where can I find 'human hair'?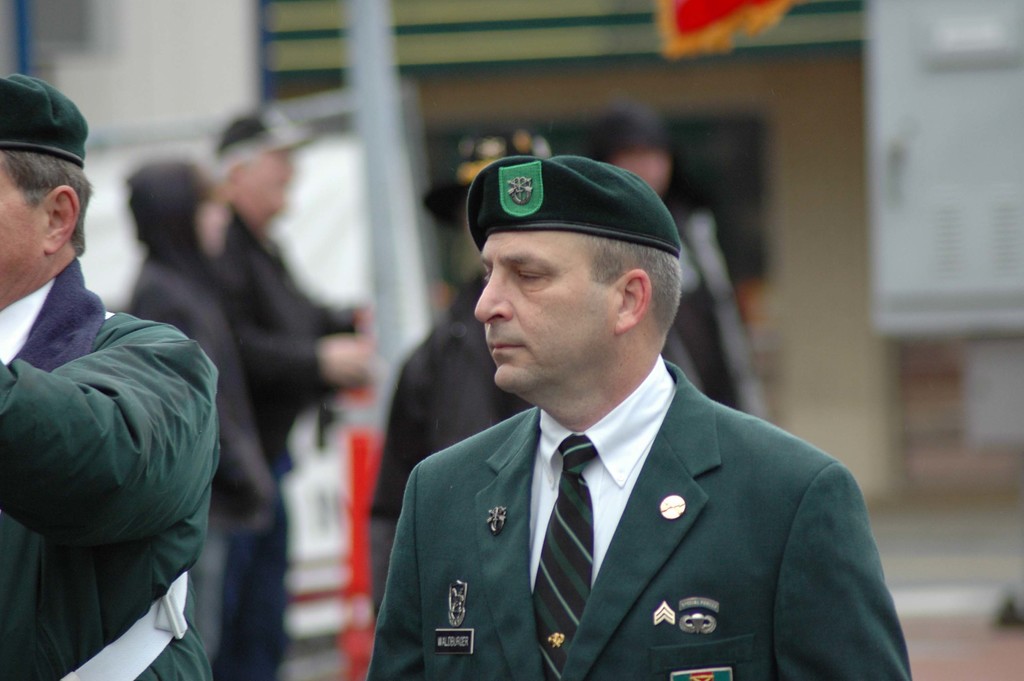
You can find it at bbox=[125, 160, 228, 263].
